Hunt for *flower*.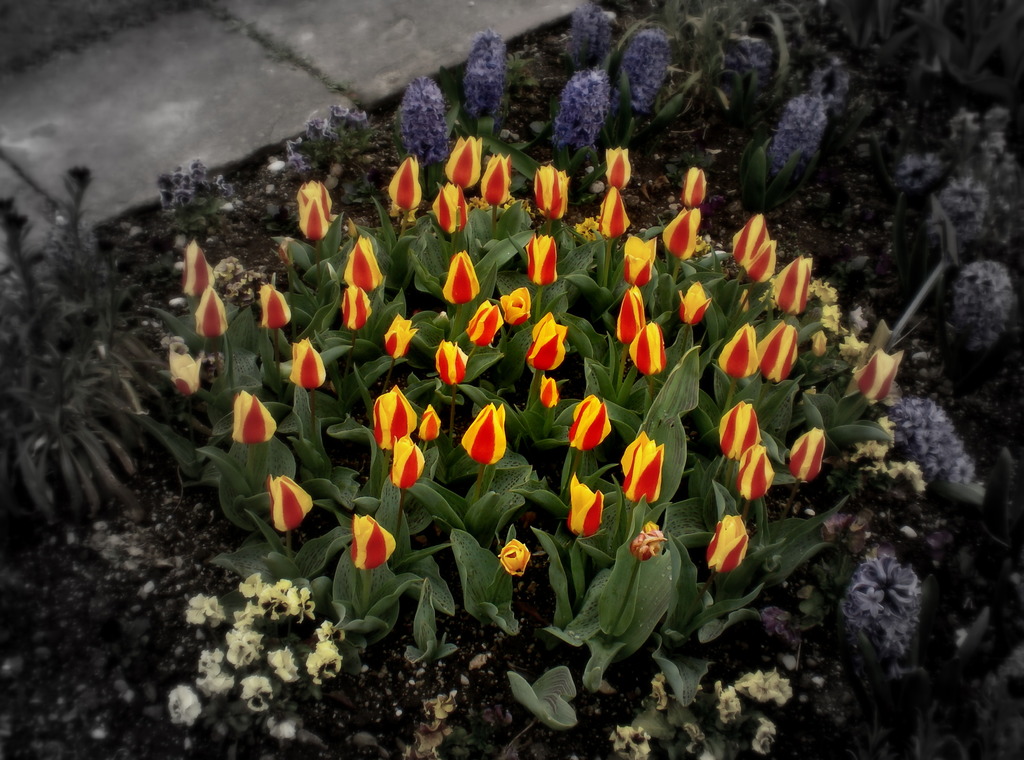
Hunted down at x1=717, y1=399, x2=762, y2=458.
